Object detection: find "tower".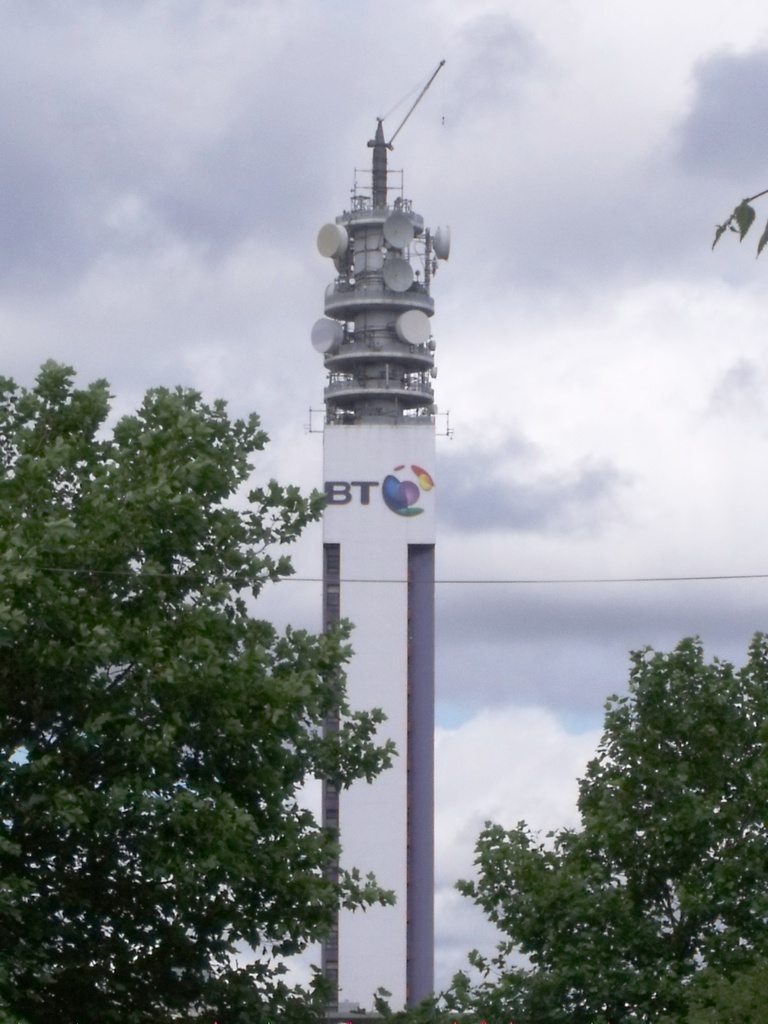
region(303, 109, 450, 1023).
